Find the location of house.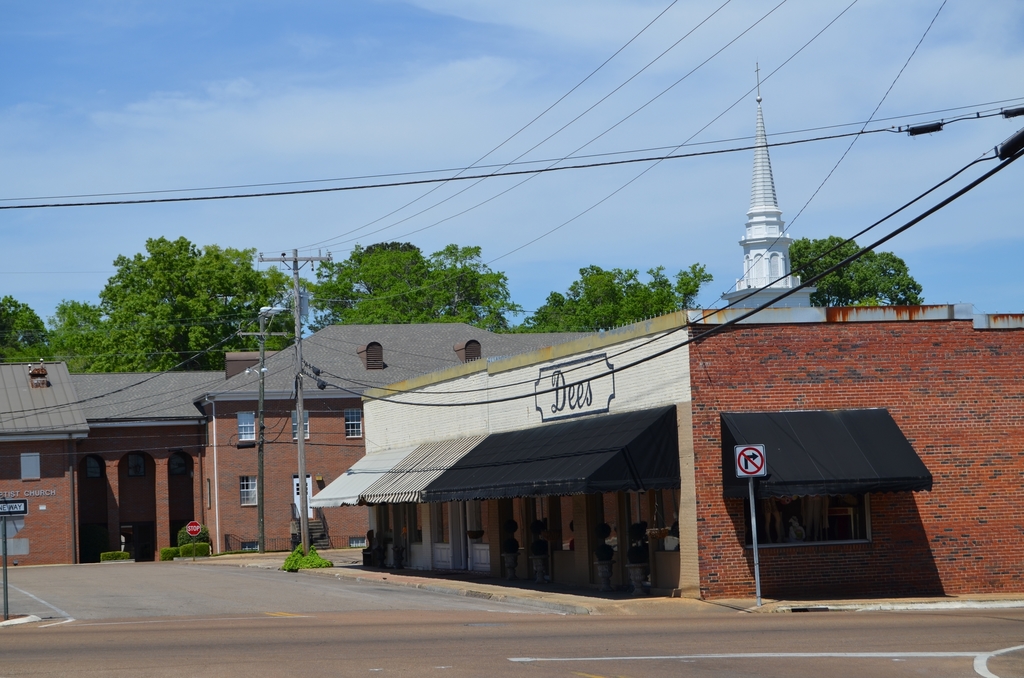
Location: crop(0, 336, 292, 562).
